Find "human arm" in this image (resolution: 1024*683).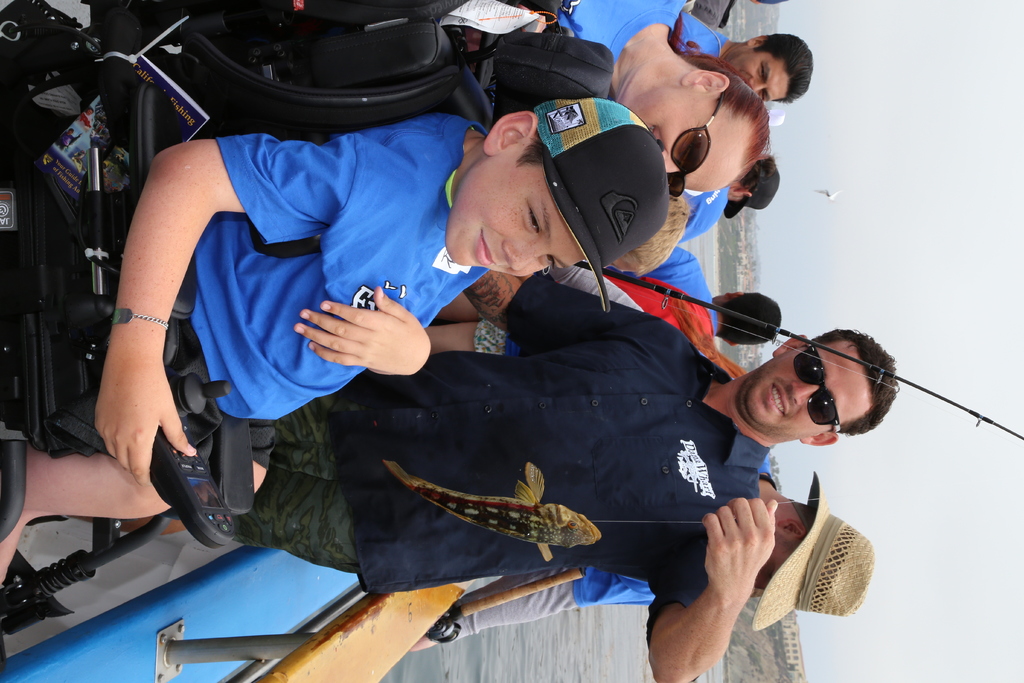
Rect(294, 281, 430, 379).
